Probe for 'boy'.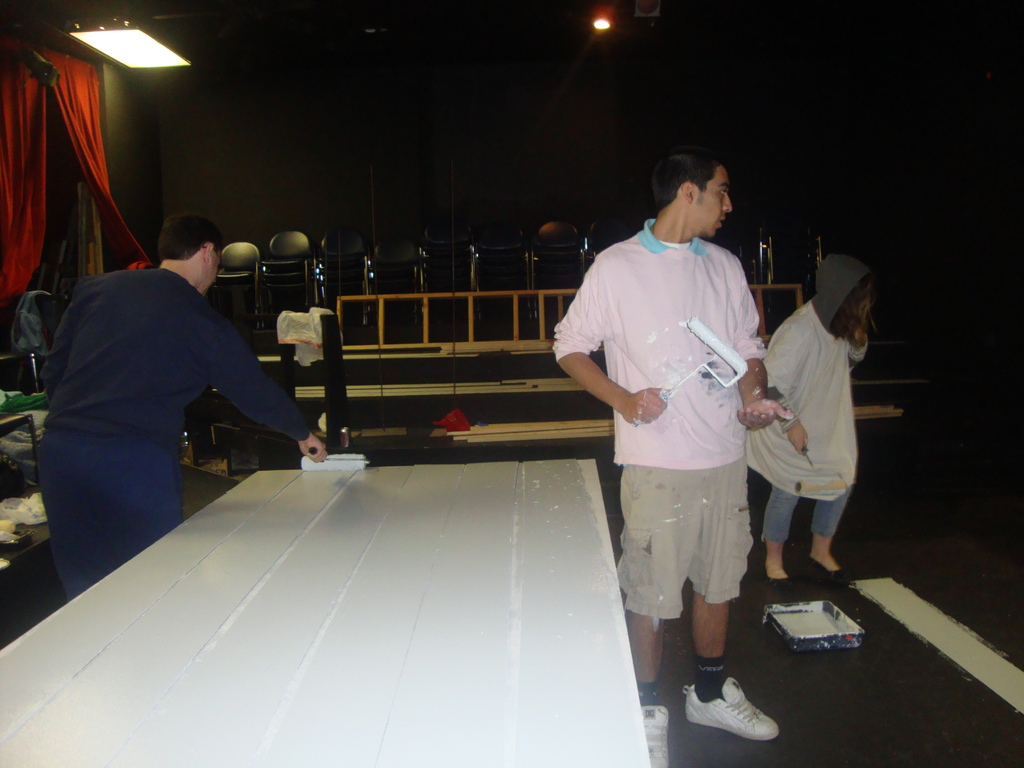
Probe result: 578:134:790:685.
